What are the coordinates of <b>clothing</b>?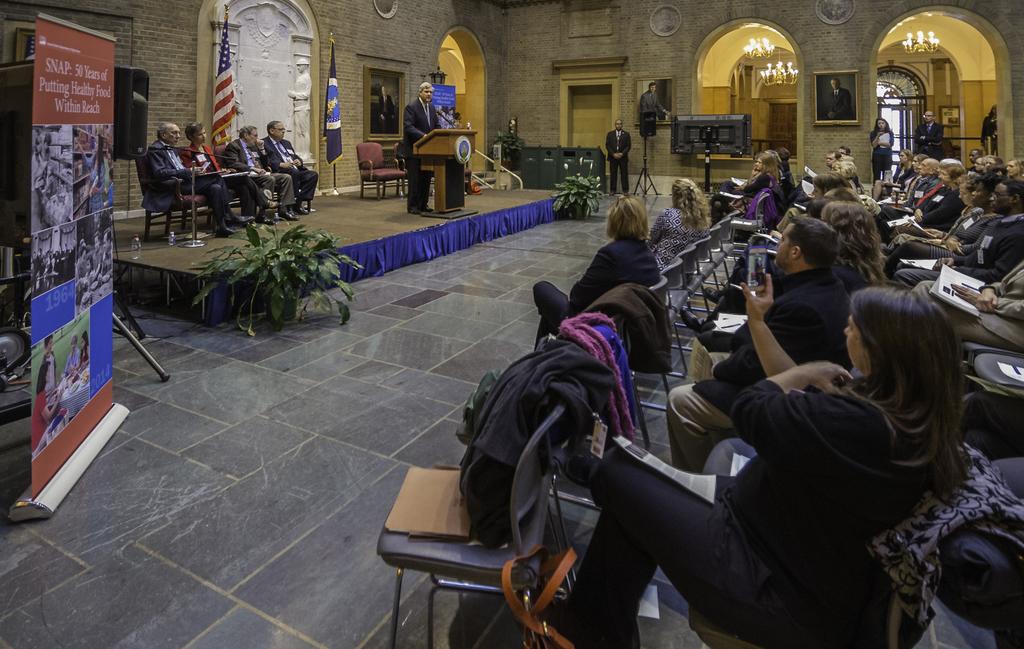
[985,116,1001,156].
